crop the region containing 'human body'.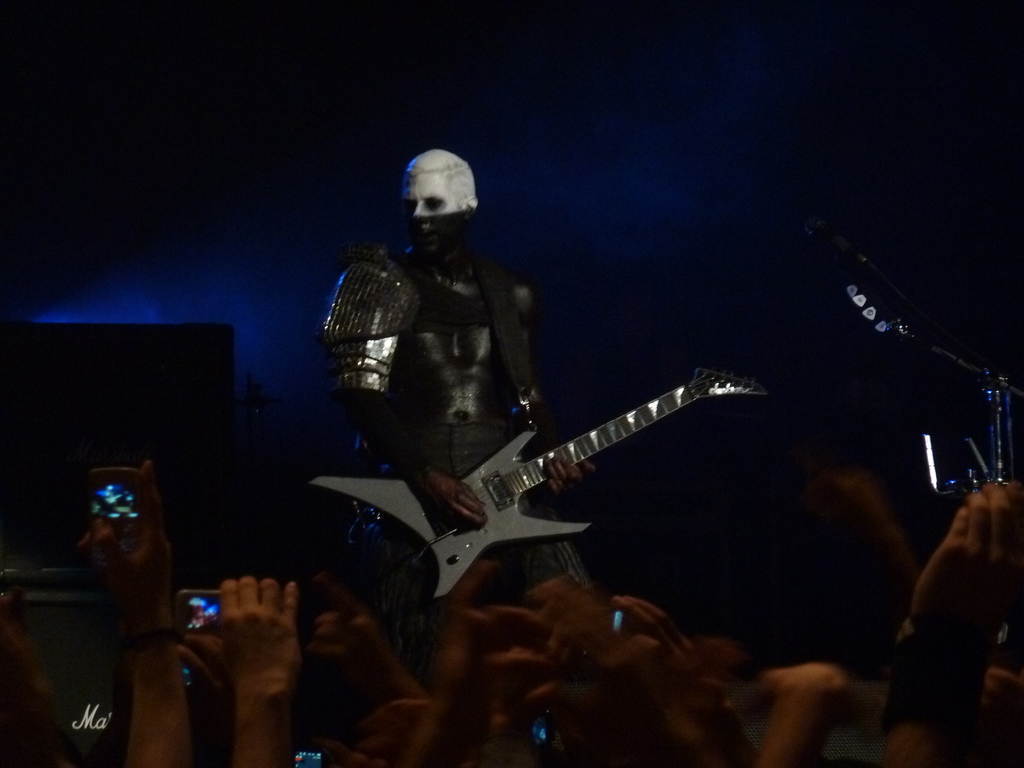
Crop region: x1=320 y1=137 x2=600 y2=587.
